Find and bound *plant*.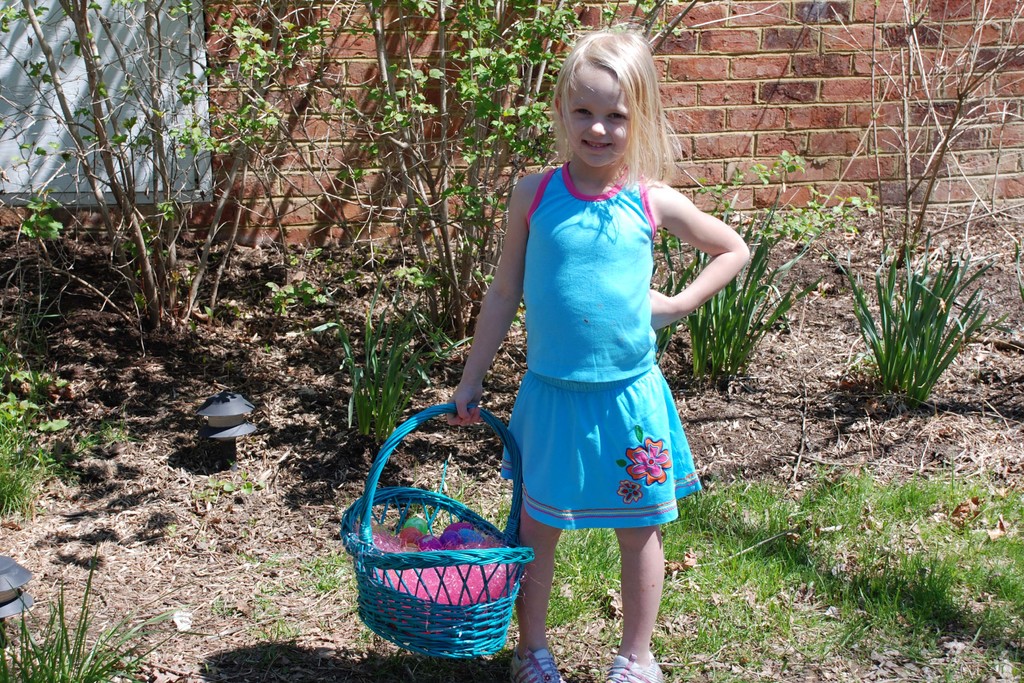
Bound: 0:341:130:530.
